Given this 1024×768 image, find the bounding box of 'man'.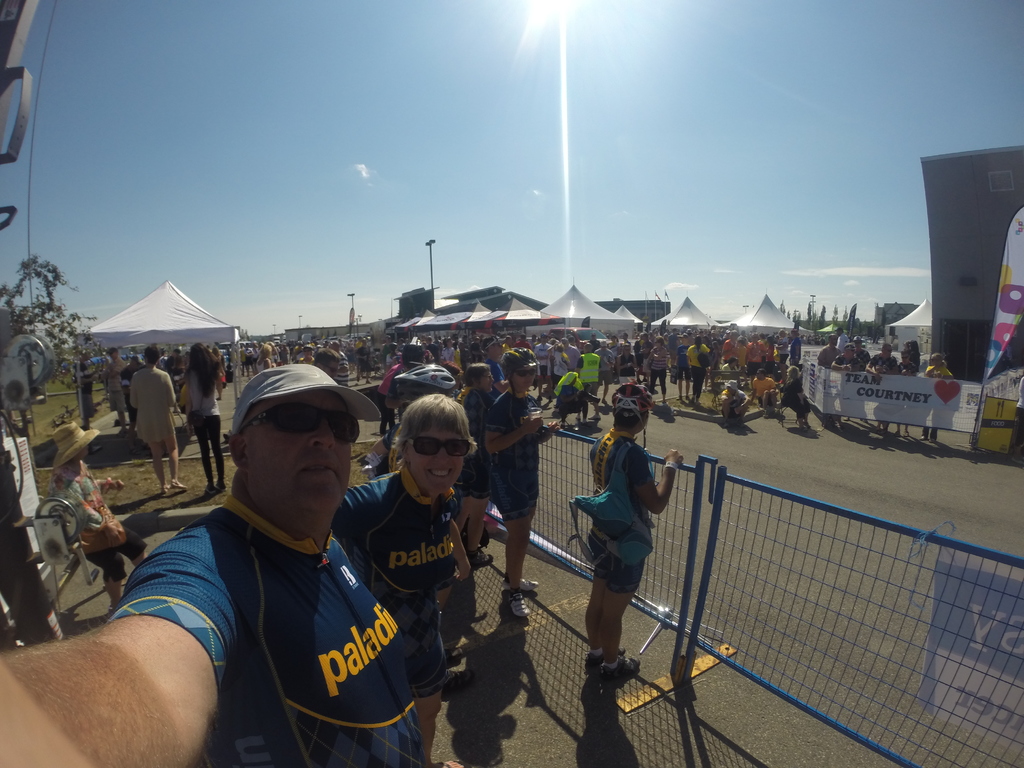
(left=91, top=344, right=419, bottom=764).
